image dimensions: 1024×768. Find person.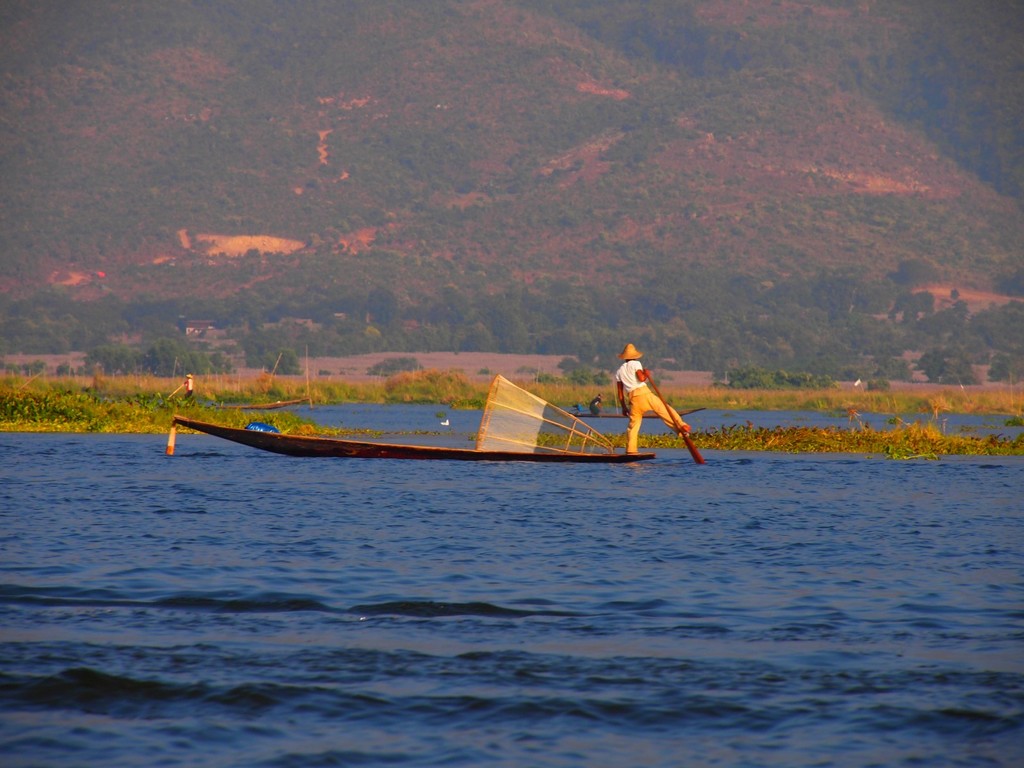
box(182, 376, 194, 405).
